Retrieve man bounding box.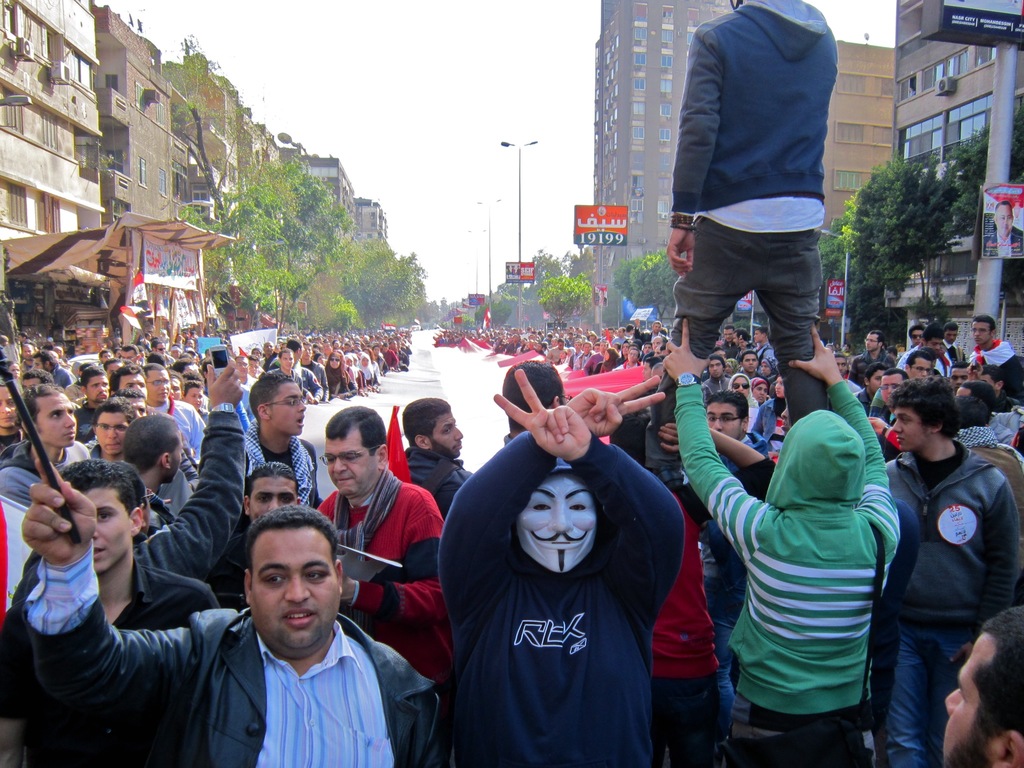
Bounding box: 653 0 835 482.
